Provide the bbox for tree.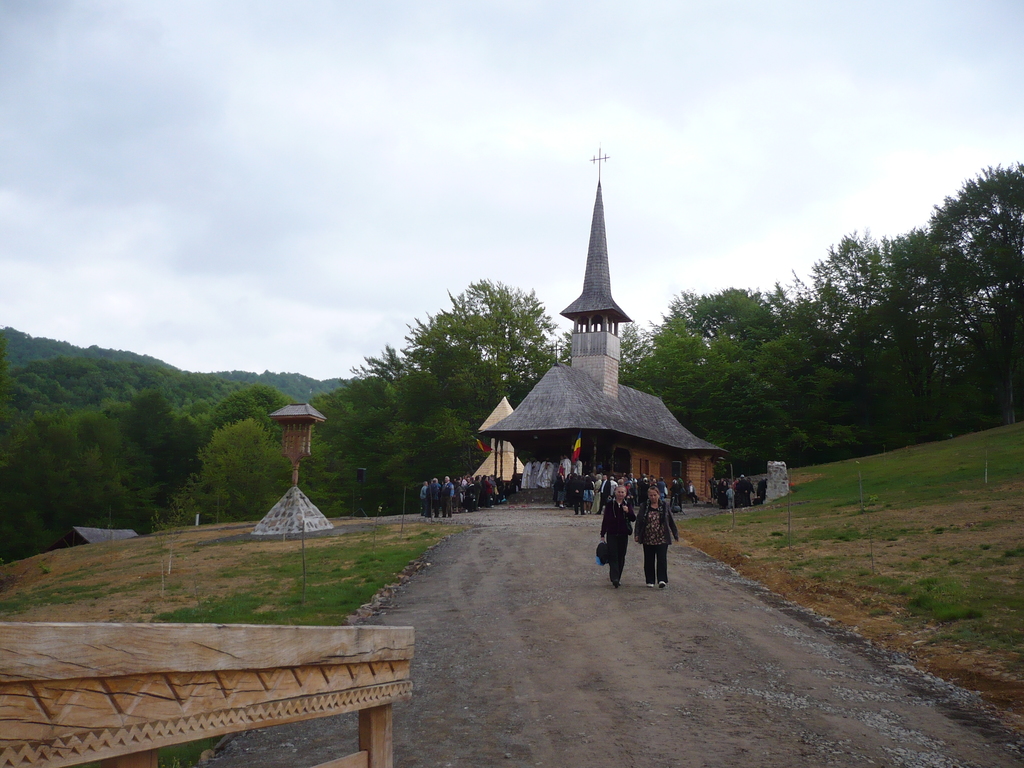
{"x1": 278, "y1": 368, "x2": 326, "y2": 408}.
